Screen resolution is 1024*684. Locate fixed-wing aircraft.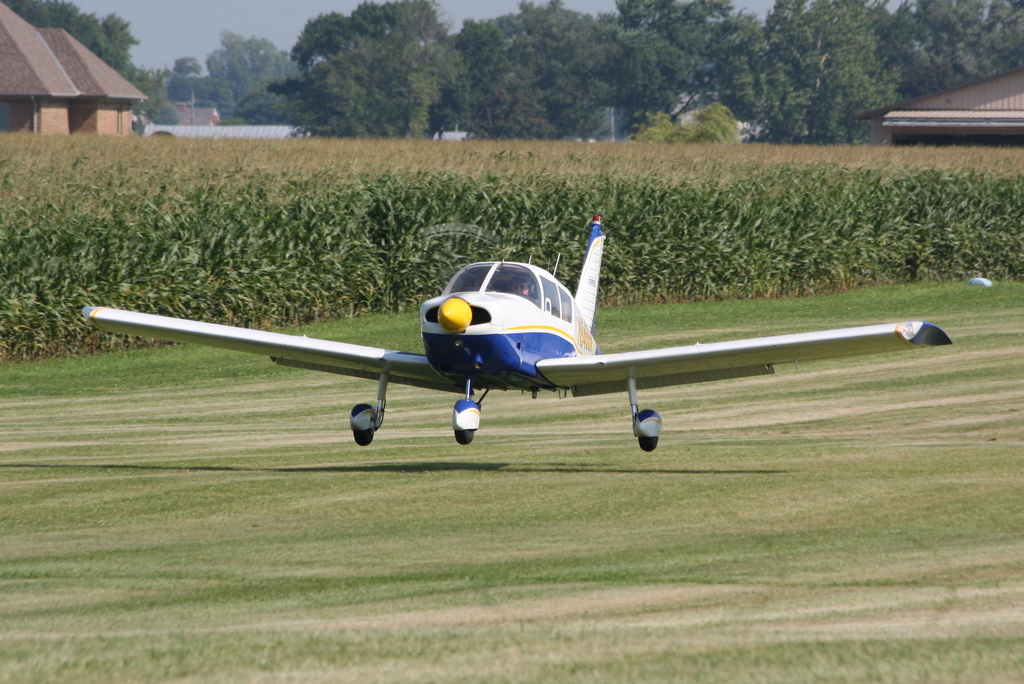
pyautogui.locateOnScreen(81, 209, 956, 453).
